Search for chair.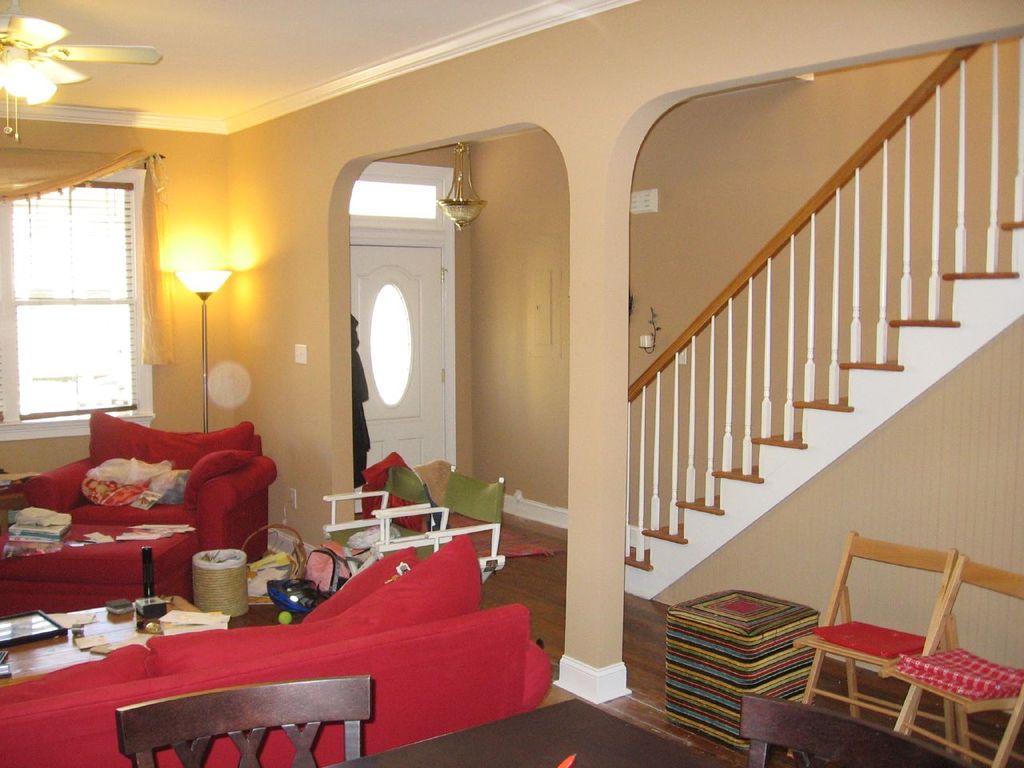
Found at {"left": 786, "top": 558, "right": 951, "bottom": 749}.
